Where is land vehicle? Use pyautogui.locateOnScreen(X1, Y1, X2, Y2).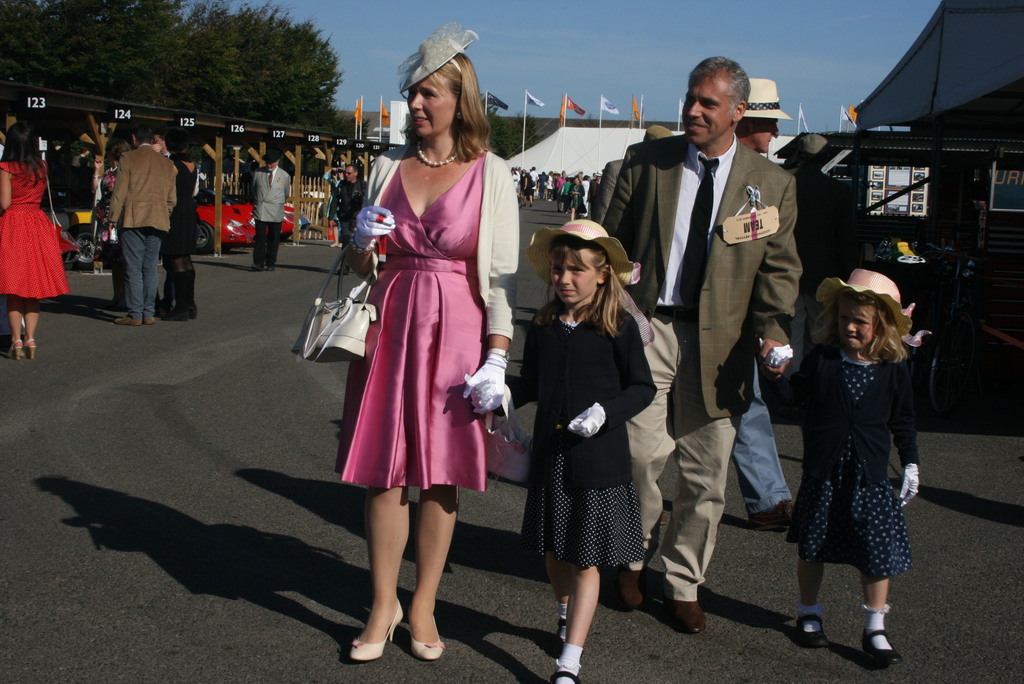
pyautogui.locateOnScreen(195, 195, 285, 245).
